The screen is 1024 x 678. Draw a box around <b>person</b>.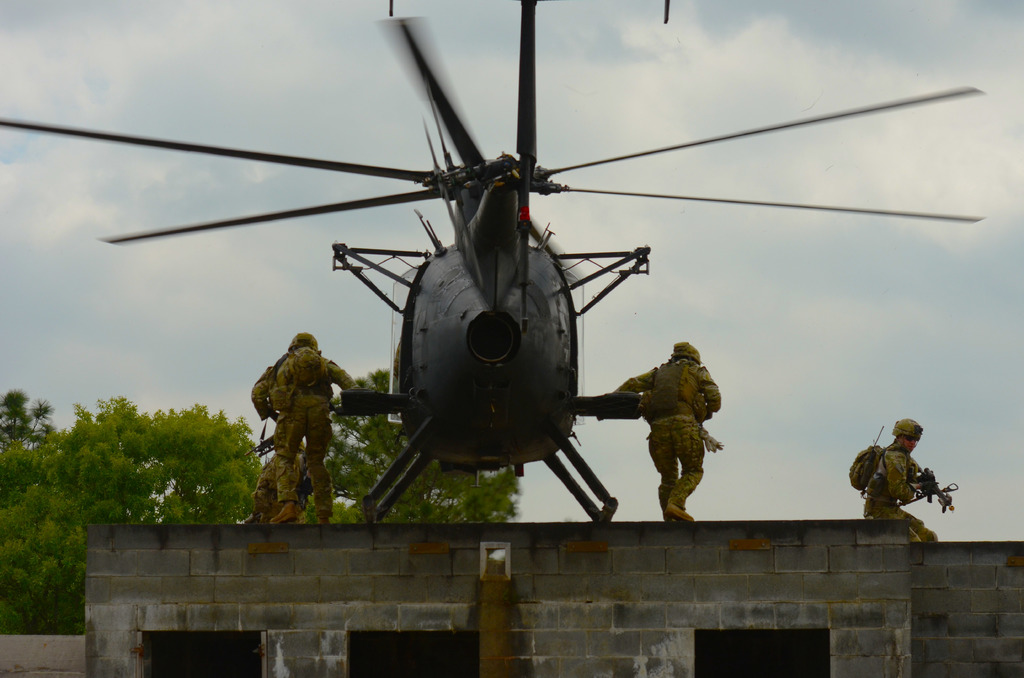
bbox=[252, 328, 368, 526].
